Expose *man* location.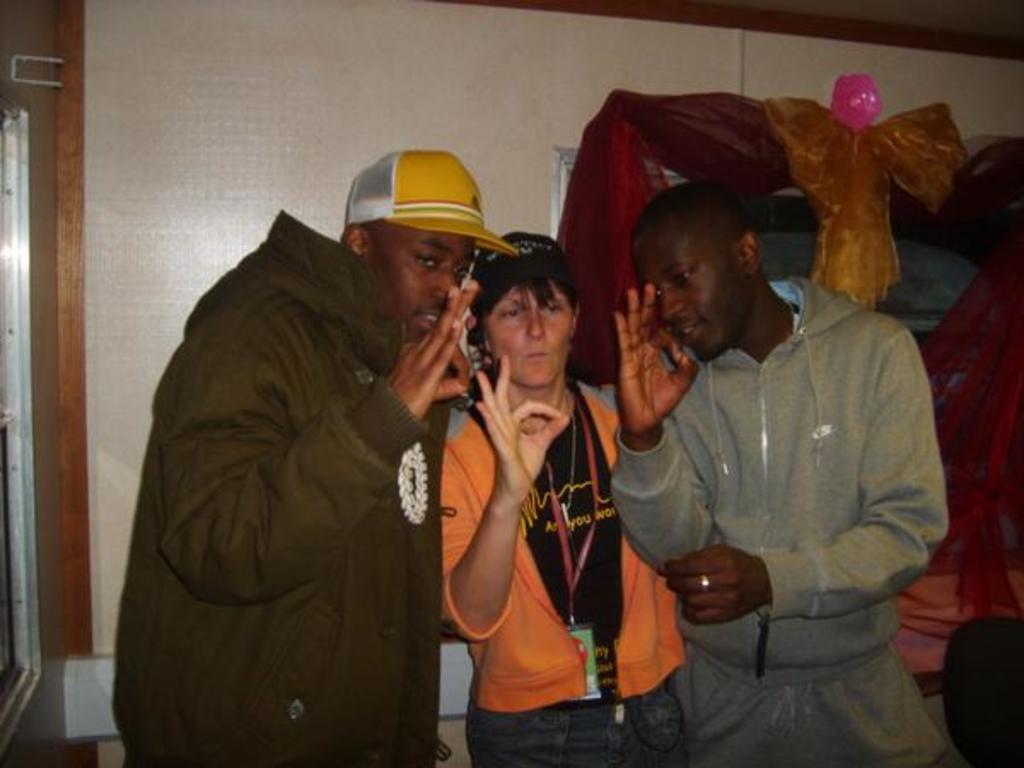
Exposed at (left=121, top=155, right=497, bottom=767).
